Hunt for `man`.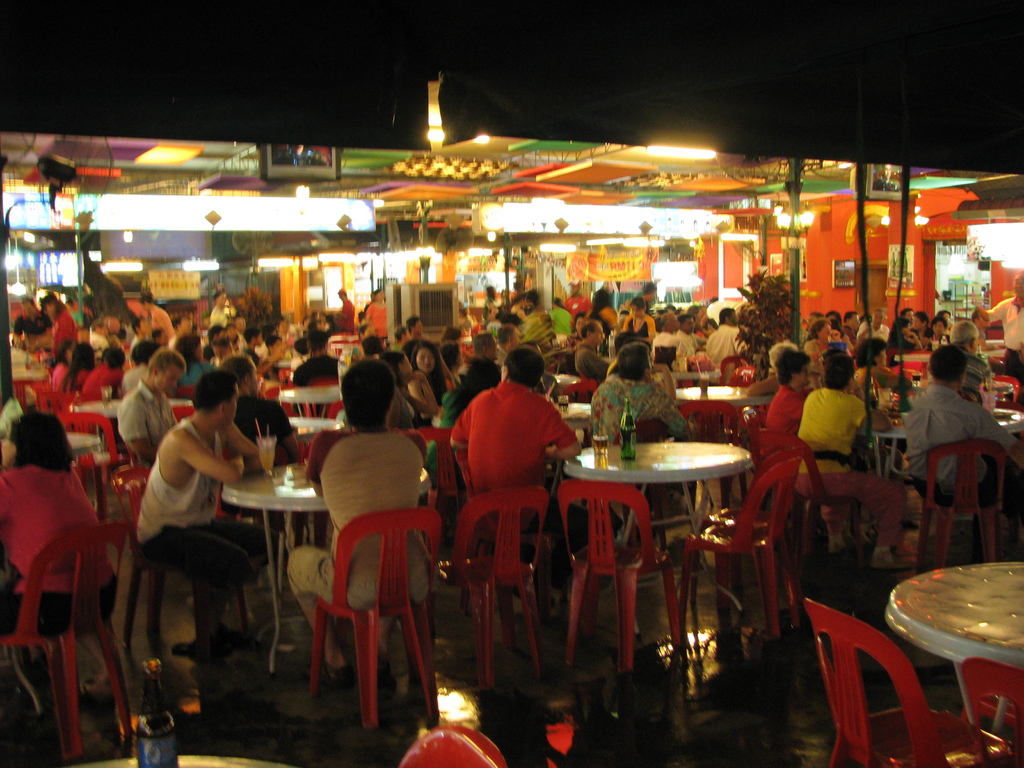
Hunted down at crop(894, 344, 1023, 547).
